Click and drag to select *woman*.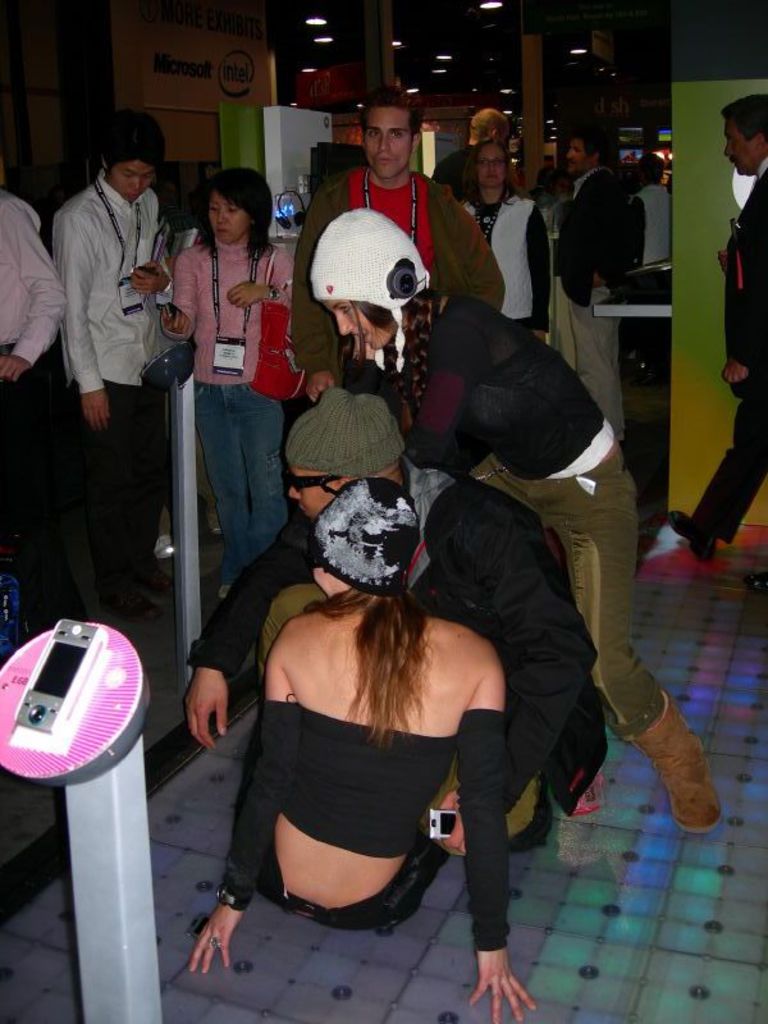
Selection: select_region(458, 141, 552, 339).
